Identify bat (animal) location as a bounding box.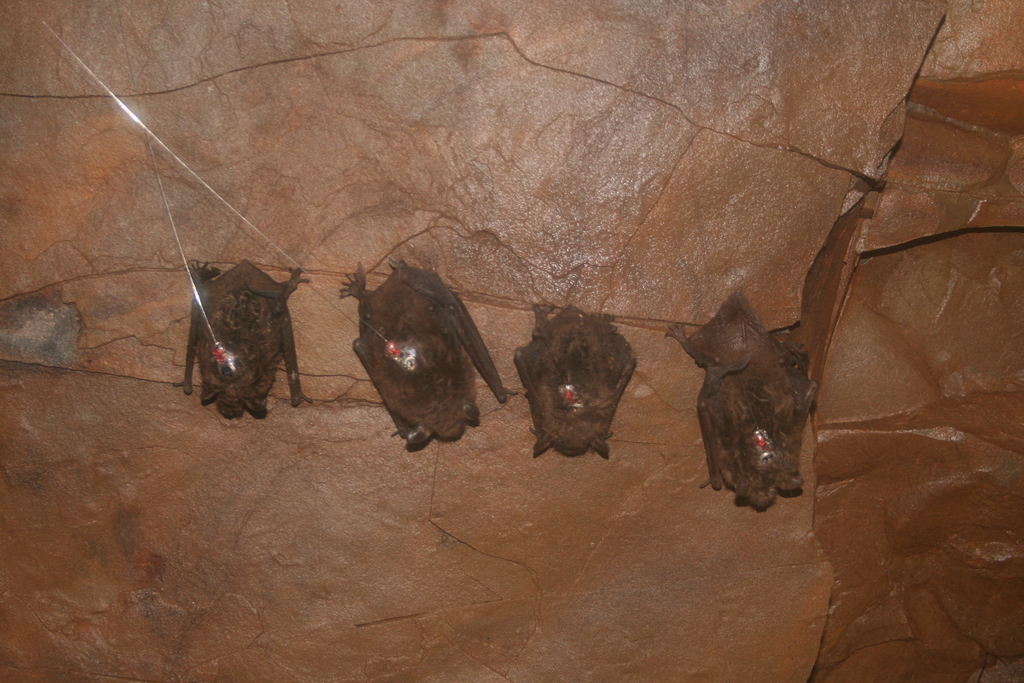
507 302 641 463.
